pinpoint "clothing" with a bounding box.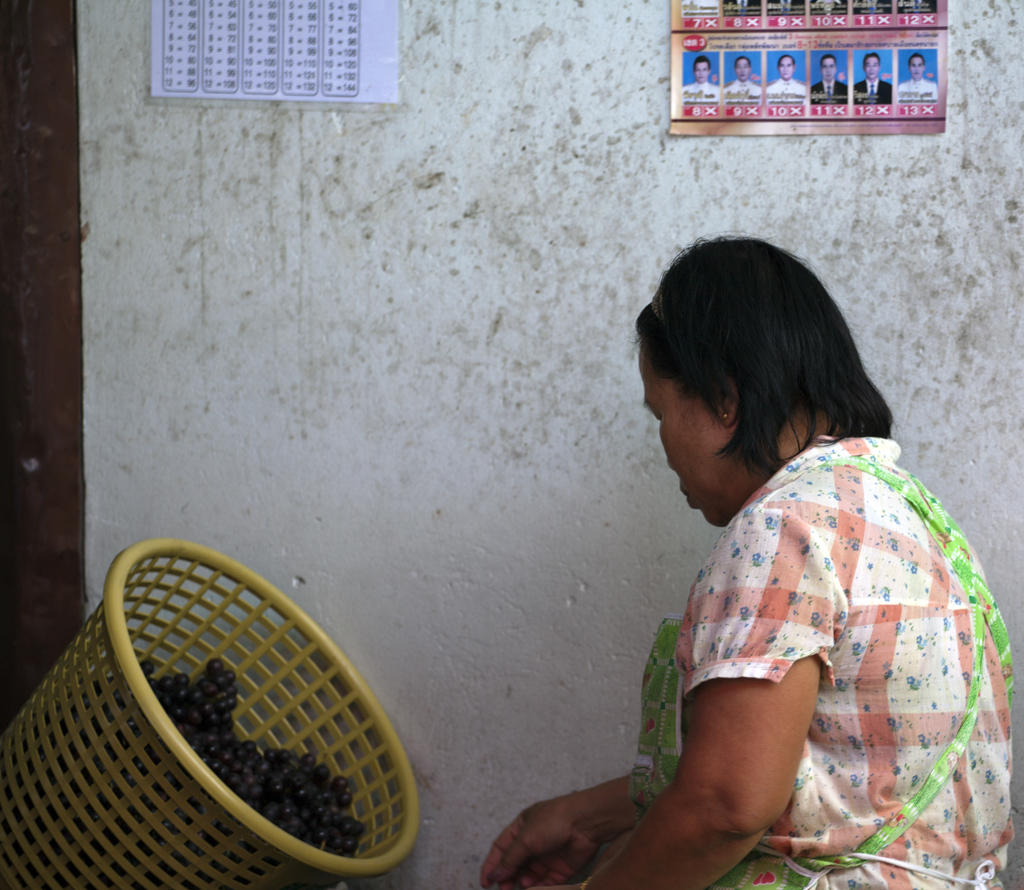
pyautogui.locateOnScreen(899, 75, 935, 102).
